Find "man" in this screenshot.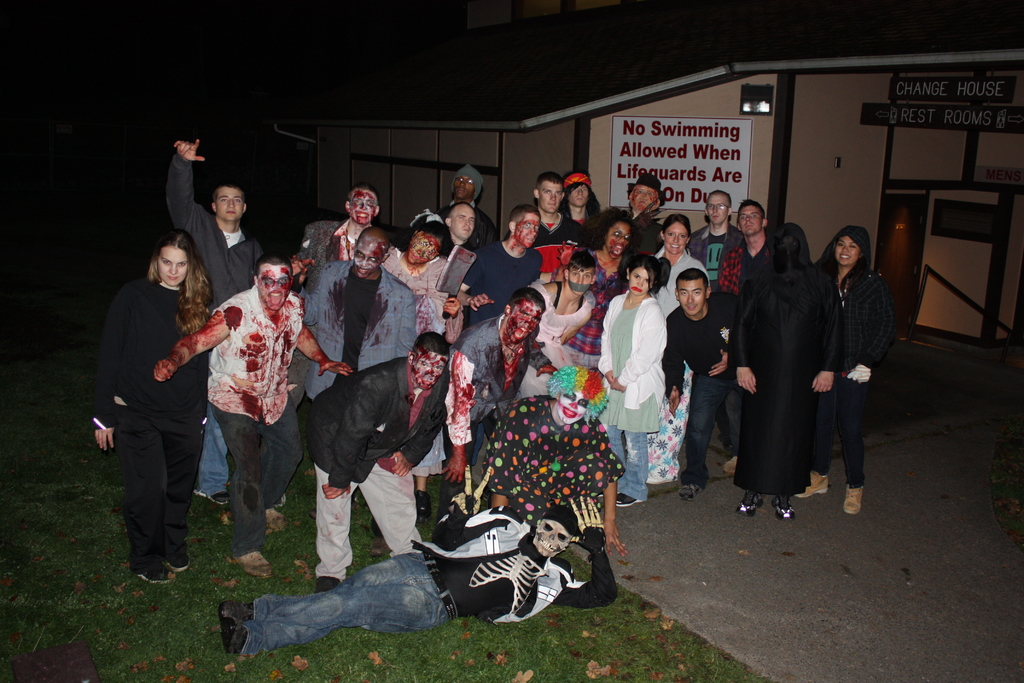
The bounding box for "man" is 379 215 454 309.
